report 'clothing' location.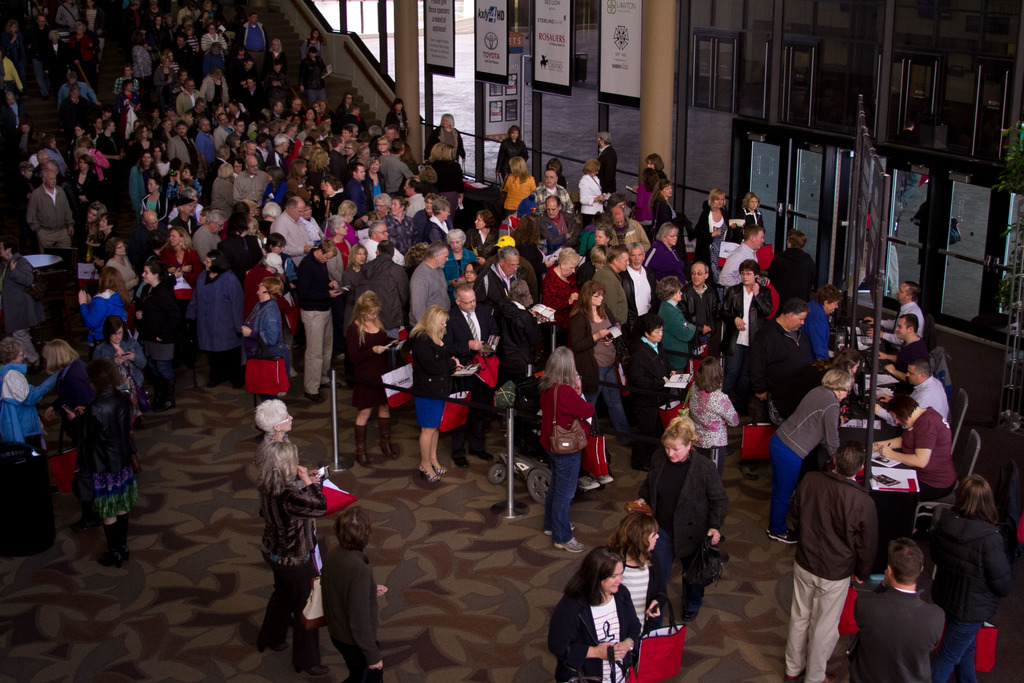
Report: crop(149, 280, 184, 378).
